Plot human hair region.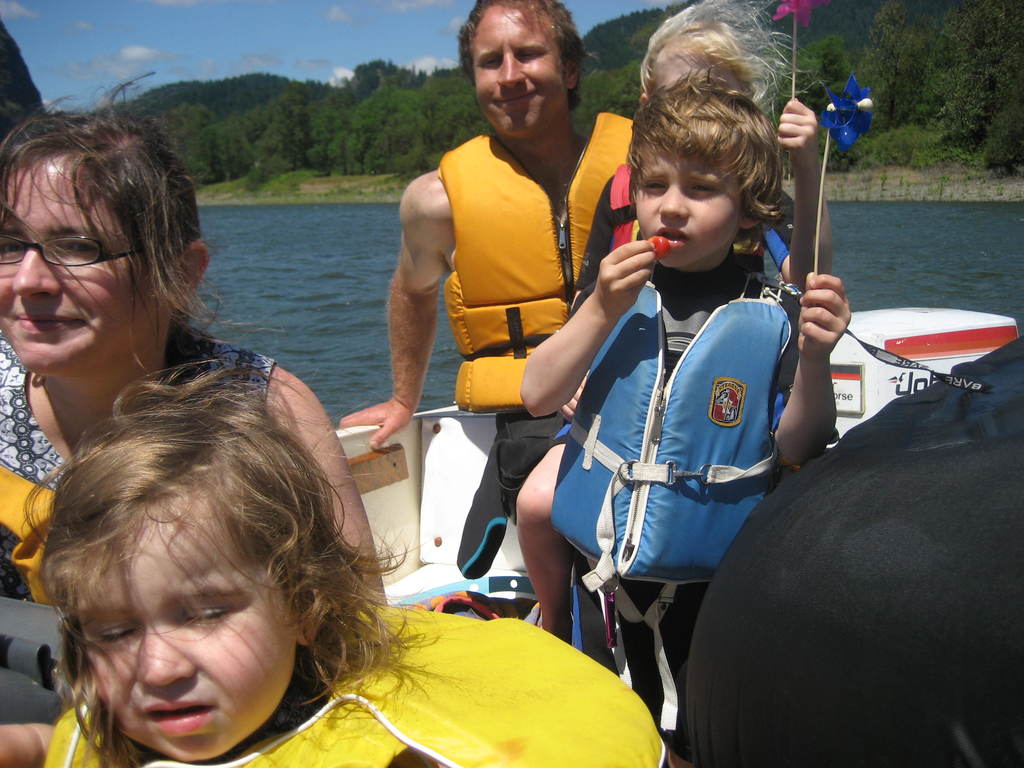
Plotted at <box>0,67,219,369</box>.
